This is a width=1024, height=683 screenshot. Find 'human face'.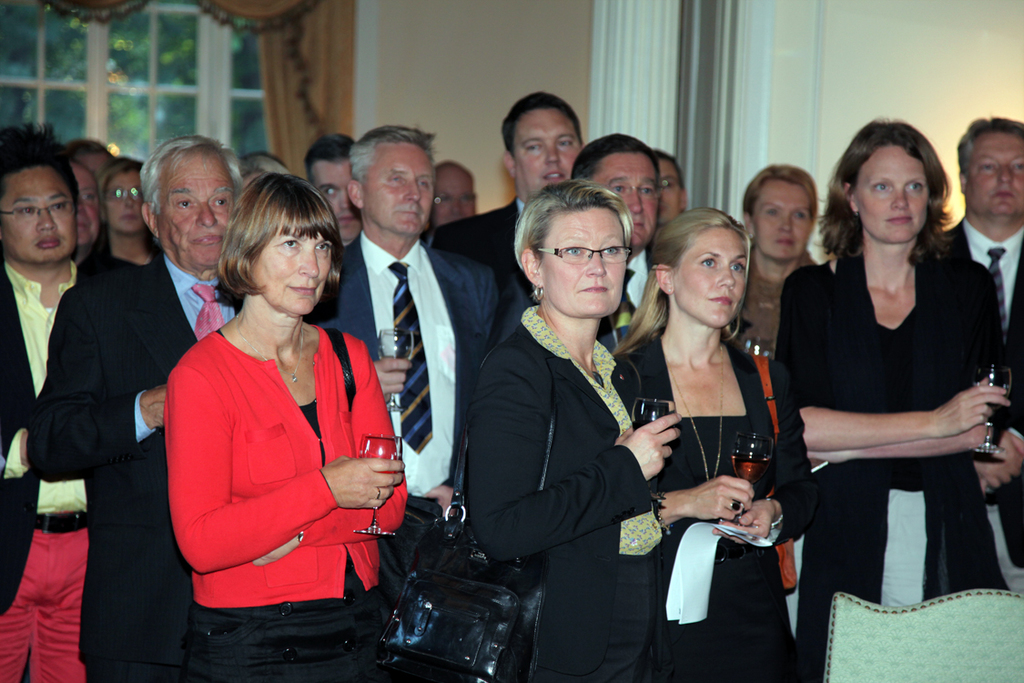
Bounding box: bbox=[363, 138, 436, 230].
